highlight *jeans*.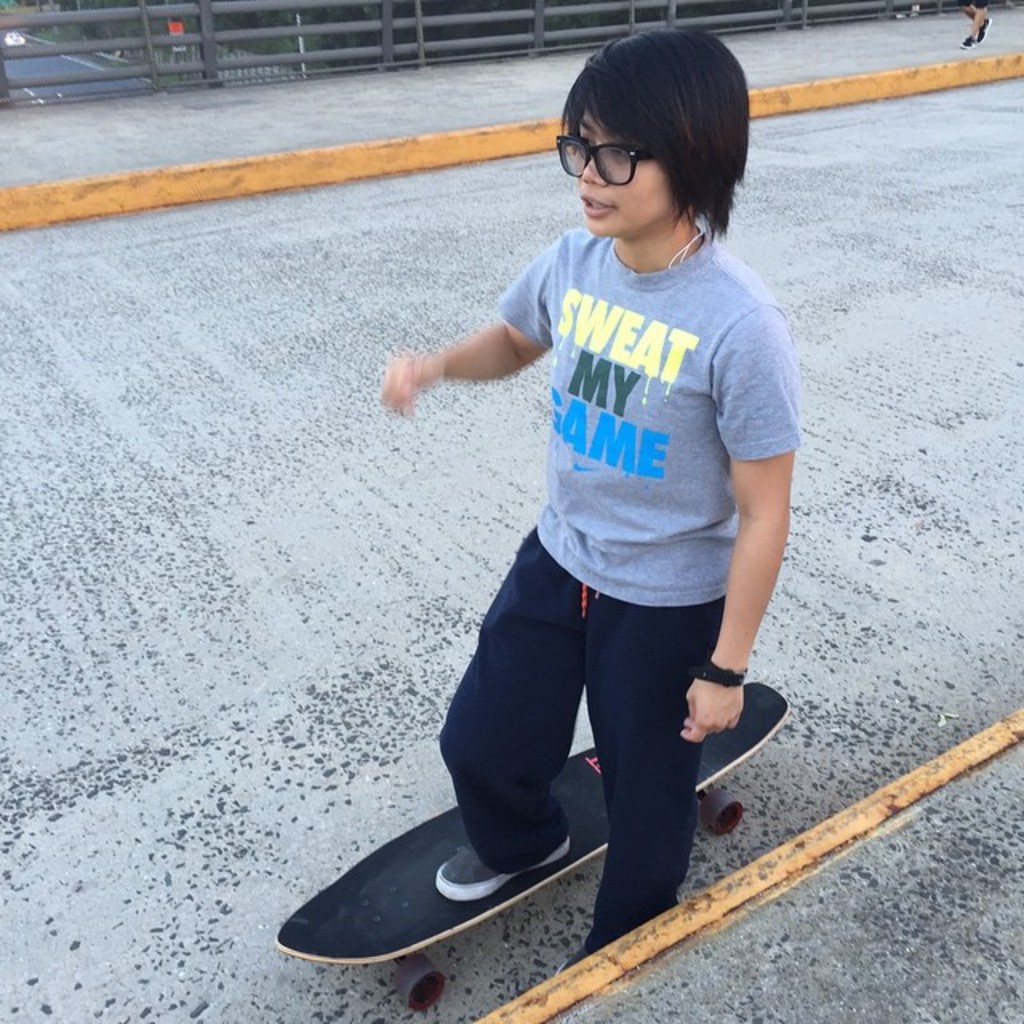
Highlighted region: [x1=429, y1=525, x2=741, y2=966].
